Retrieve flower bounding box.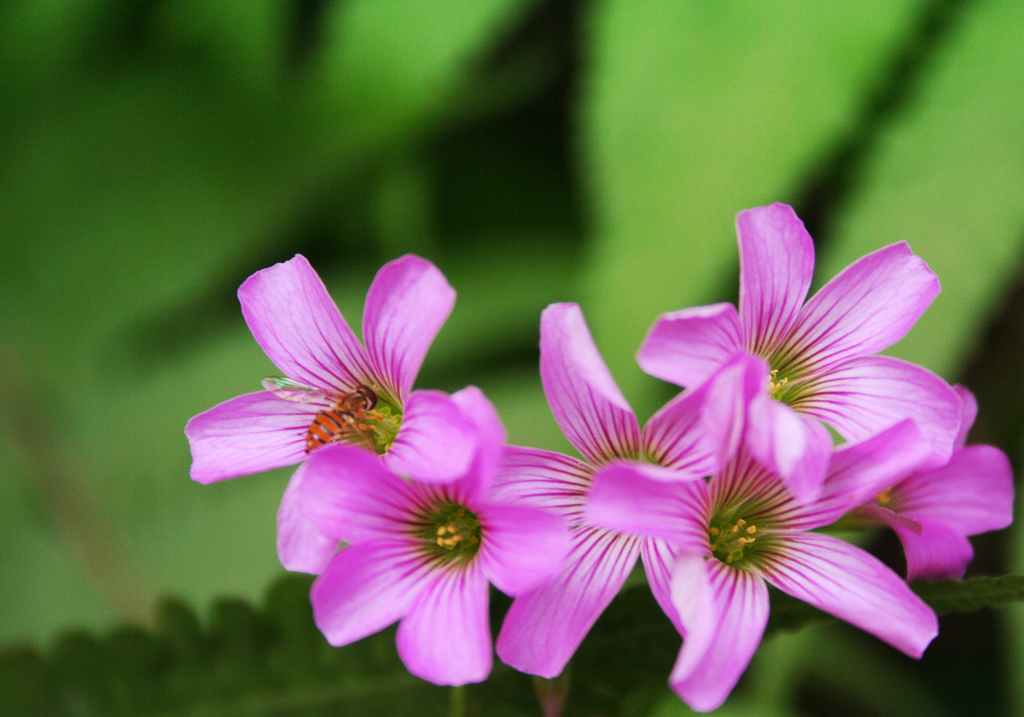
Bounding box: <region>477, 299, 768, 679</region>.
